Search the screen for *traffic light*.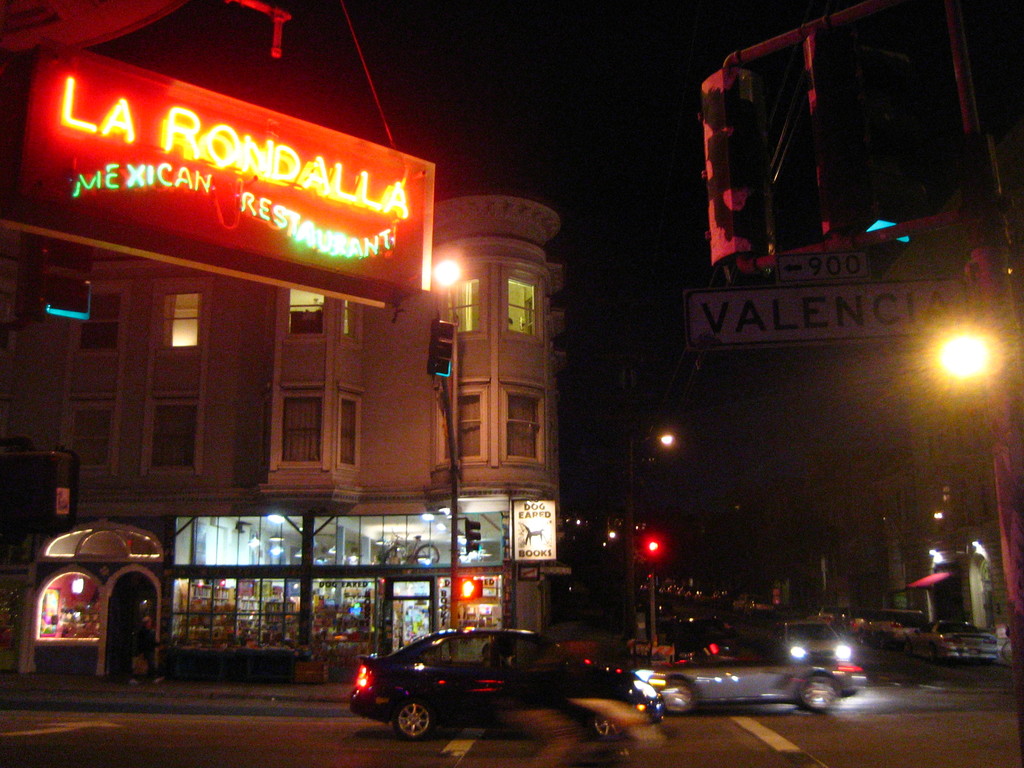
Found at detection(454, 577, 476, 600).
